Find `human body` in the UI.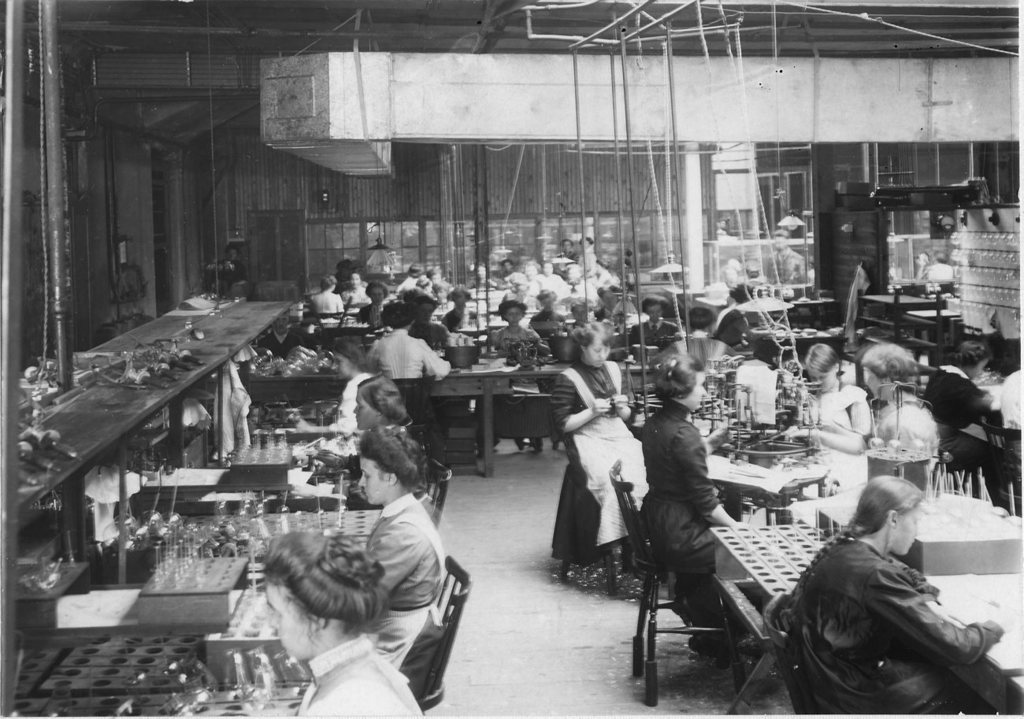
UI element at [859,351,937,487].
